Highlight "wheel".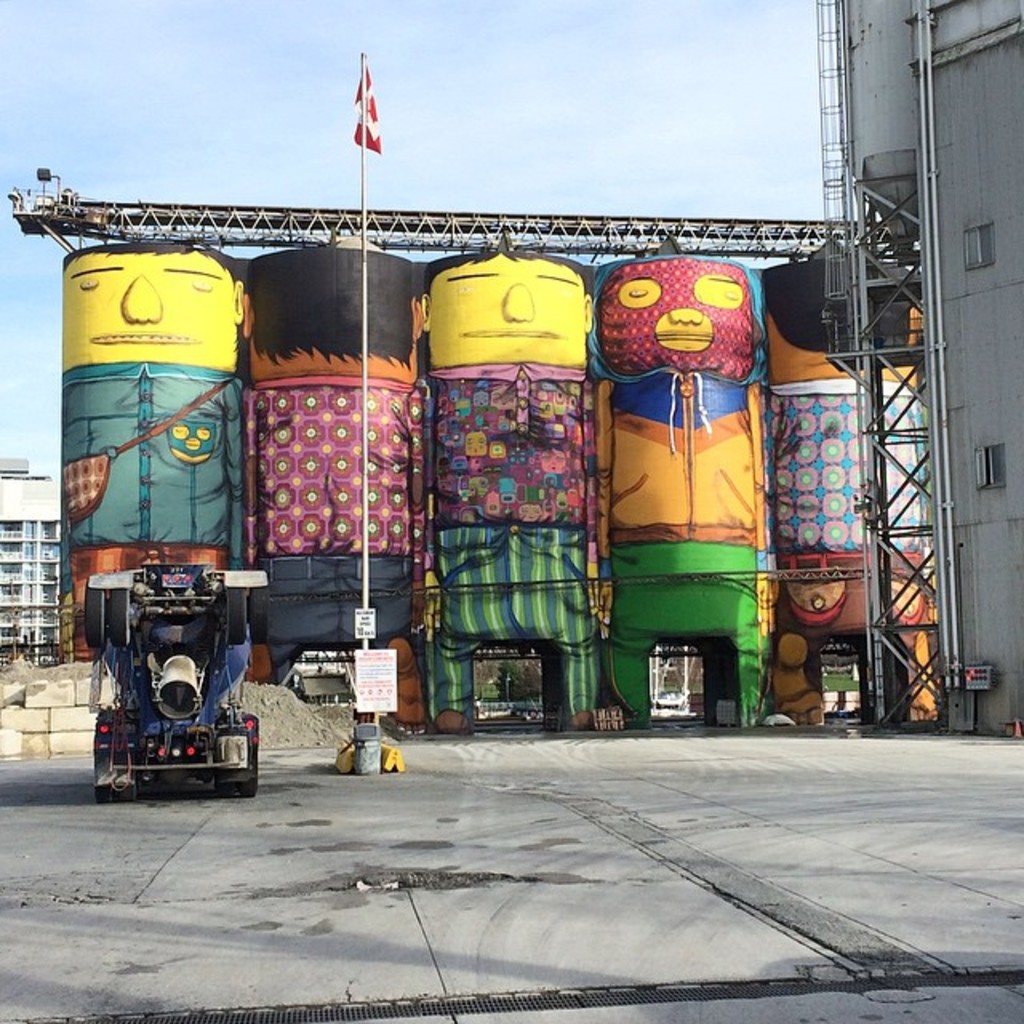
Highlighted region: box=[117, 782, 136, 802].
